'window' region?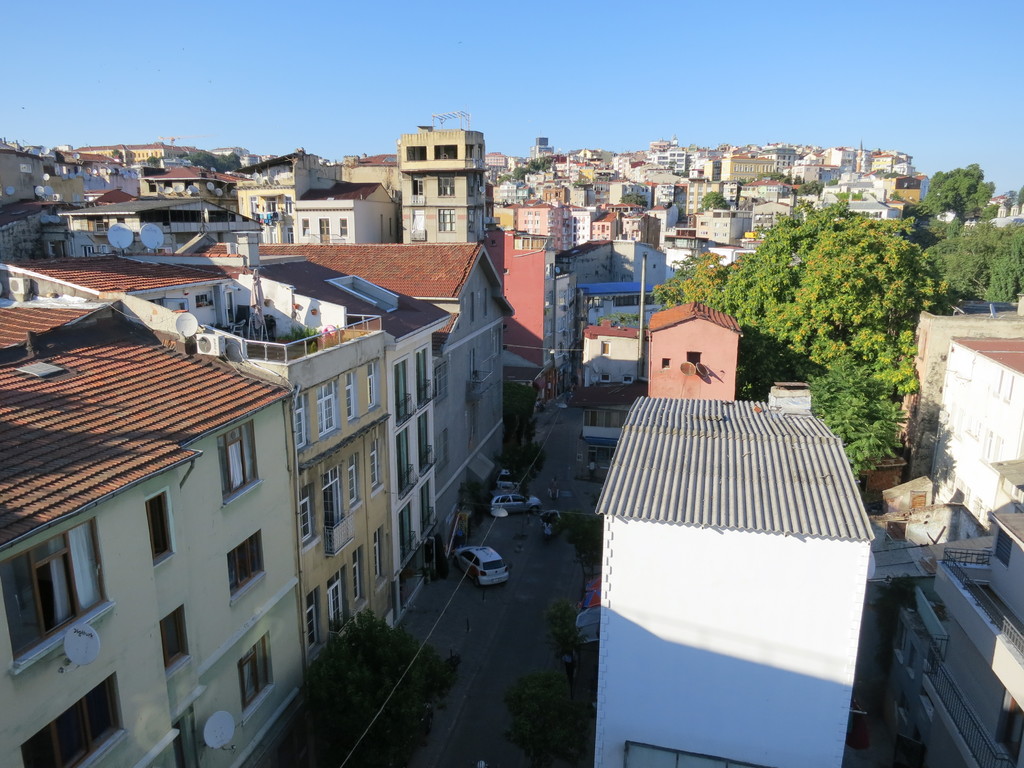
{"x1": 300, "y1": 484, "x2": 313, "y2": 545}
